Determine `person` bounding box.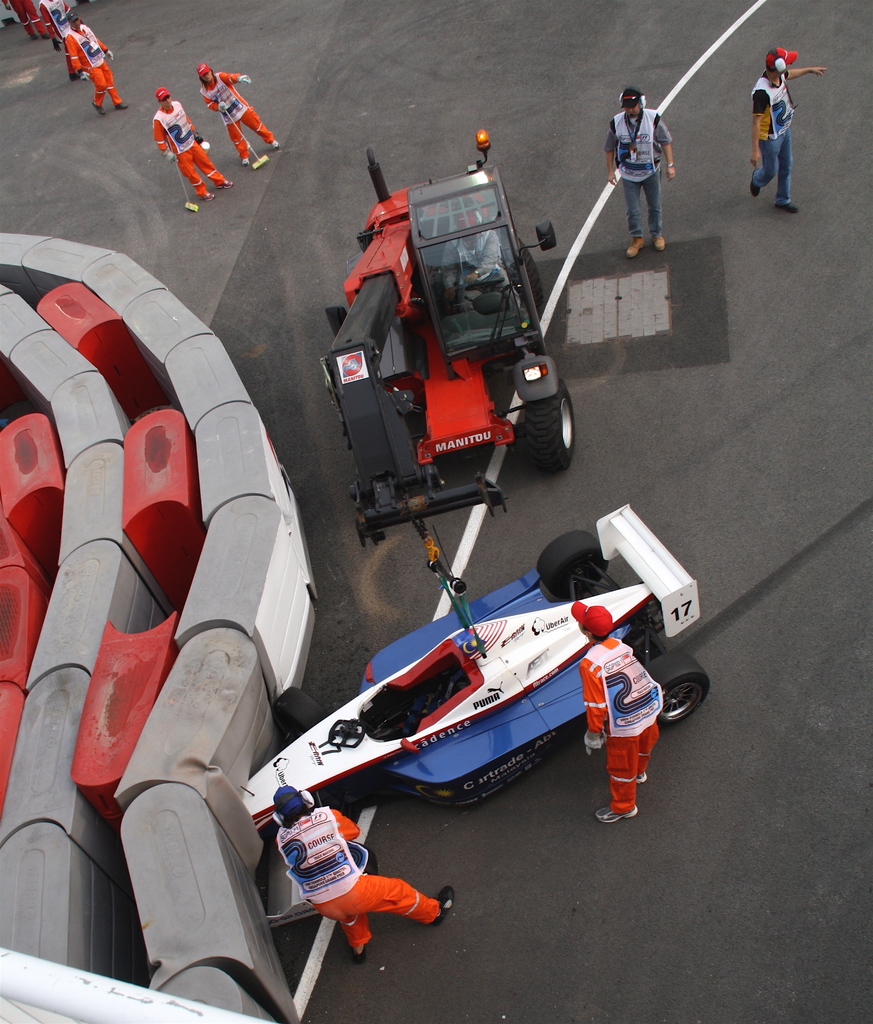
Determined: <bbox>271, 781, 458, 961</bbox>.
